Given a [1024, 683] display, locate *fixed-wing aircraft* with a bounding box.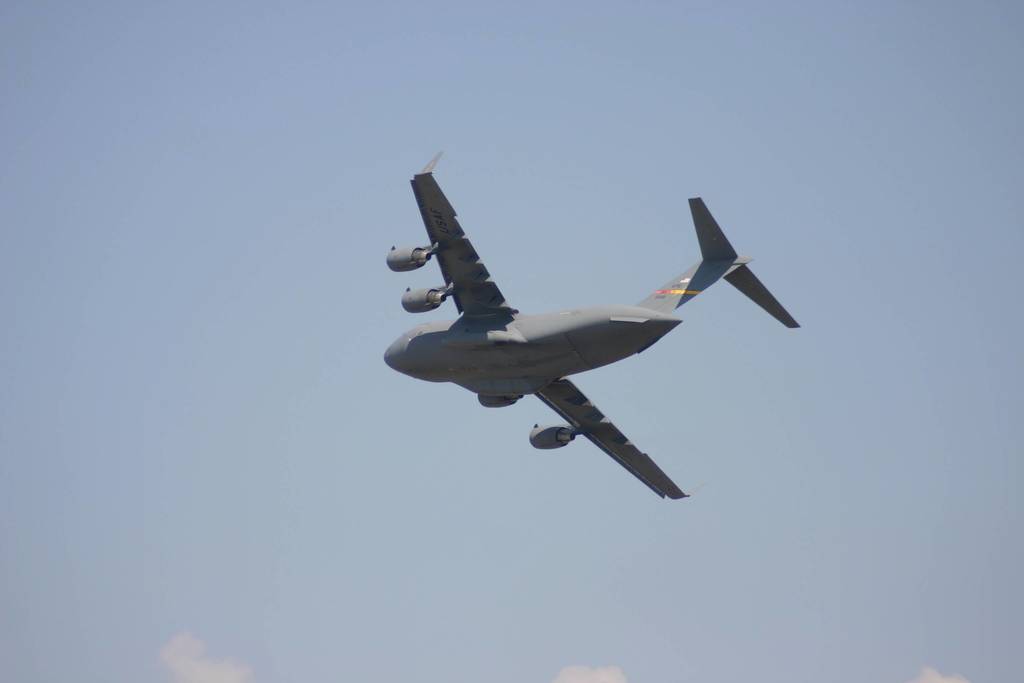
Located: (left=369, top=161, right=813, bottom=500).
